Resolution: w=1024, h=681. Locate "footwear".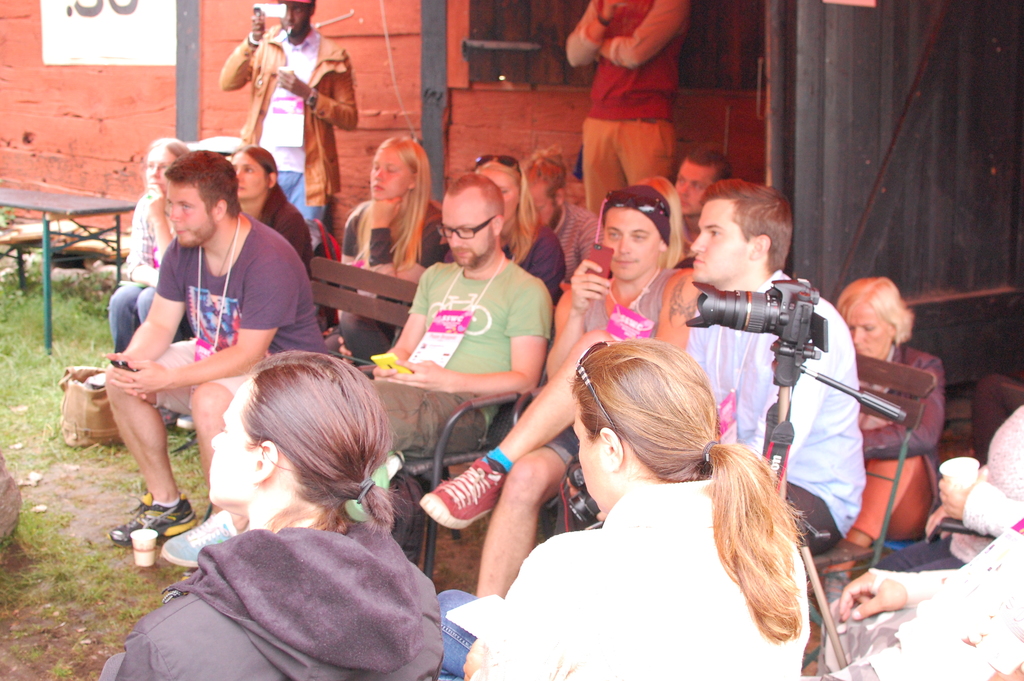
detection(417, 450, 507, 533).
